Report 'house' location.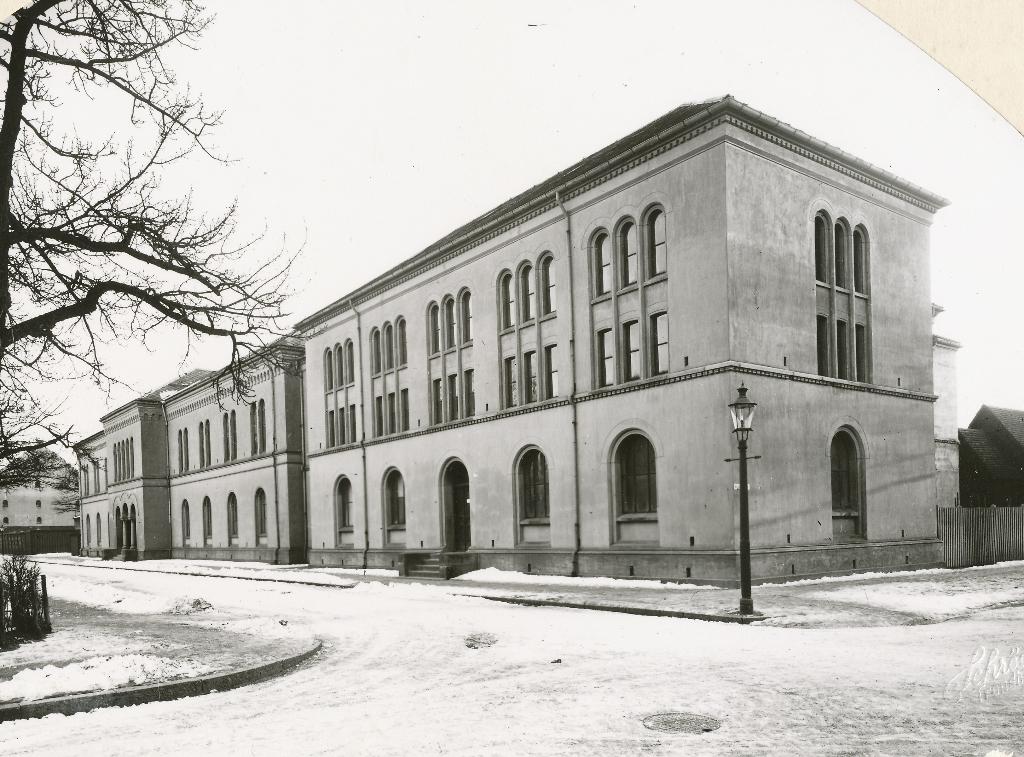
Report: select_region(934, 438, 964, 508).
